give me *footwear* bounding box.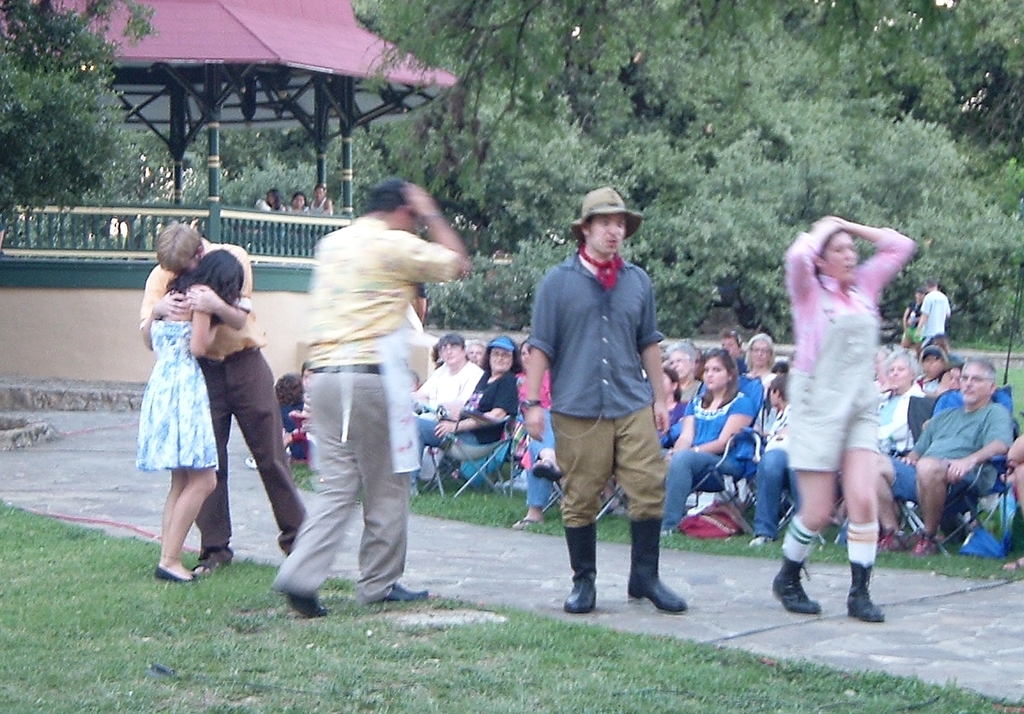
box=[245, 455, 257, 467].
